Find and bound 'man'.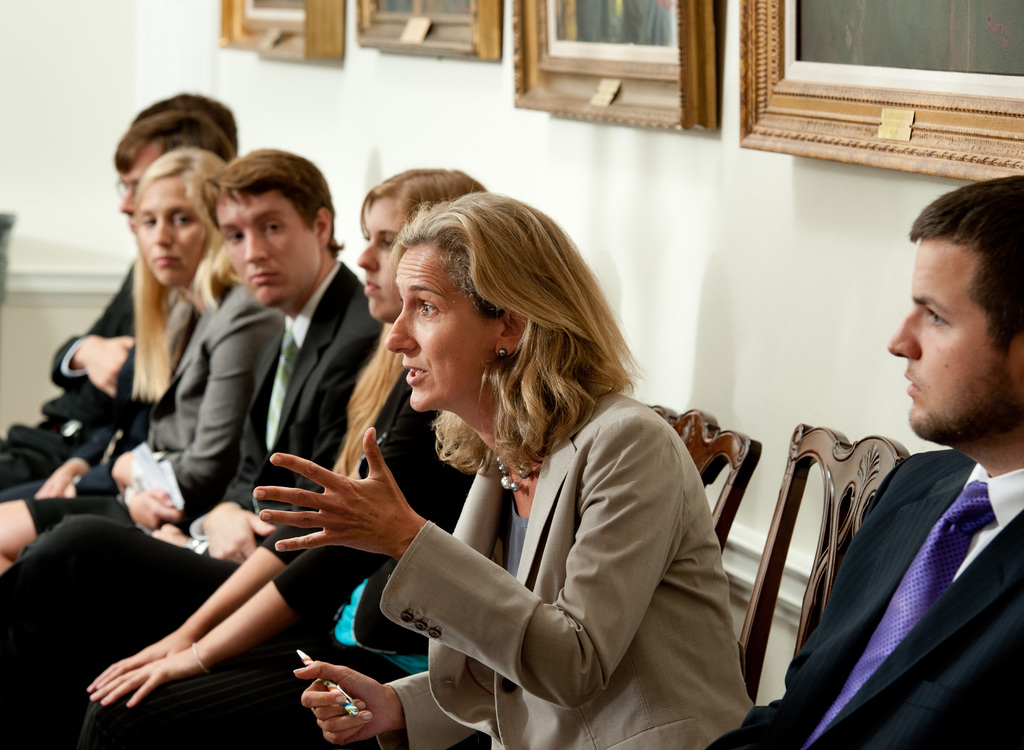
Bound: bbox=[701, 172, 1023, 749].
